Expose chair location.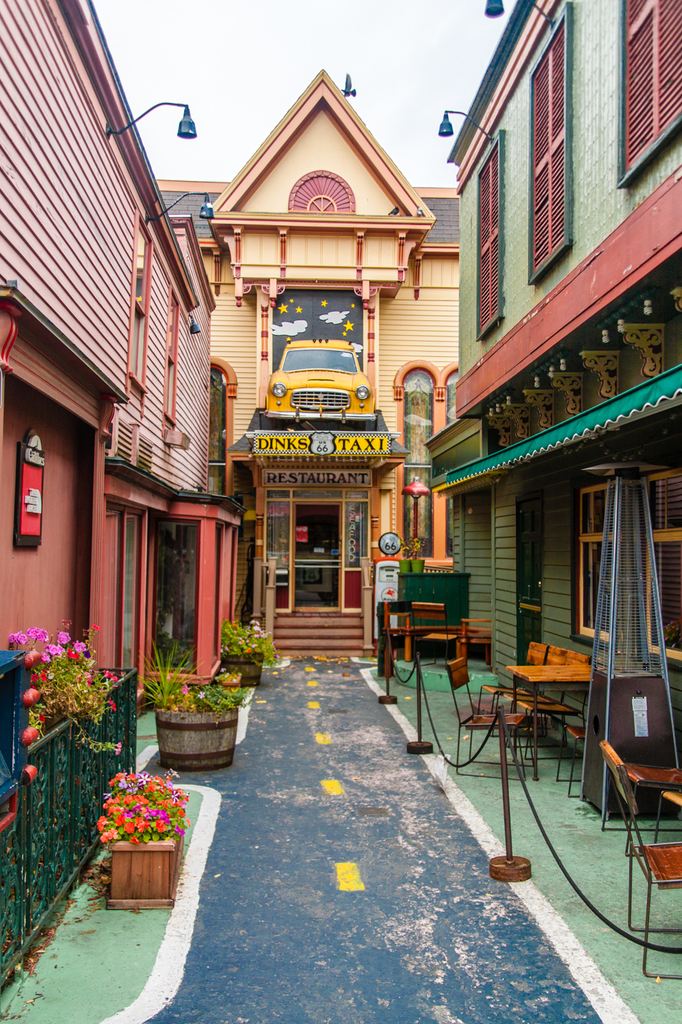
Exposed at [left=379, top=598, right=407, bottom=663].
